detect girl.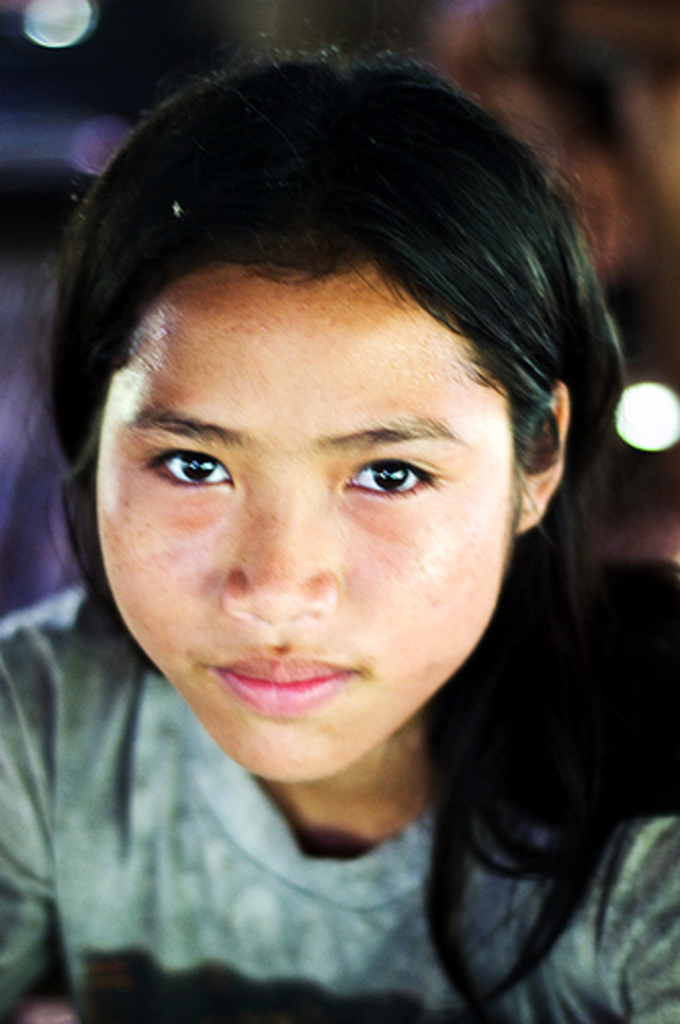
Detected at (0, 29, 678, 1022).
